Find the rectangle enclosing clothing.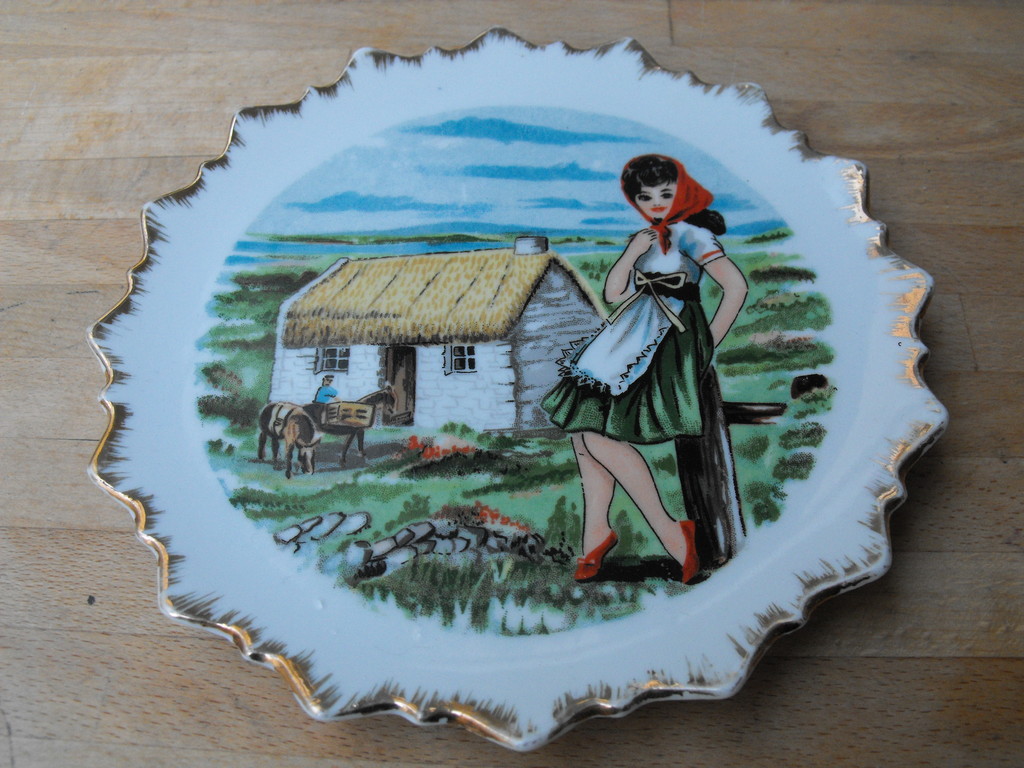
308 385 339 405.
